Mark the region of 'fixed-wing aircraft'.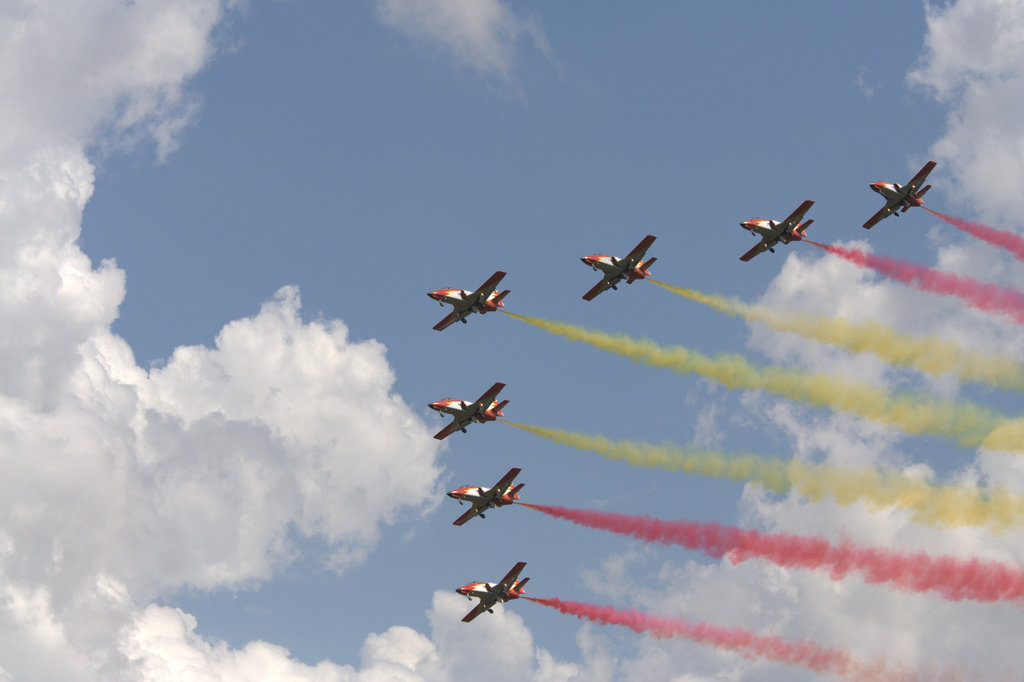
Region: 863:158:934:230.
